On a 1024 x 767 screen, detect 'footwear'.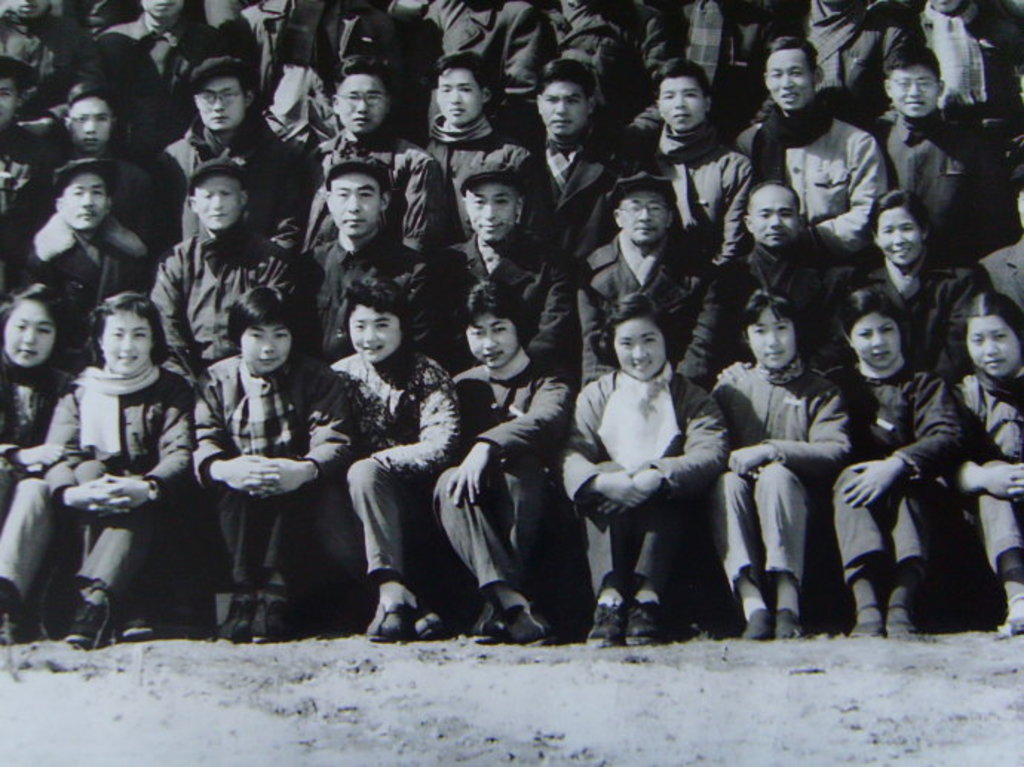
[772,608,806,641].
